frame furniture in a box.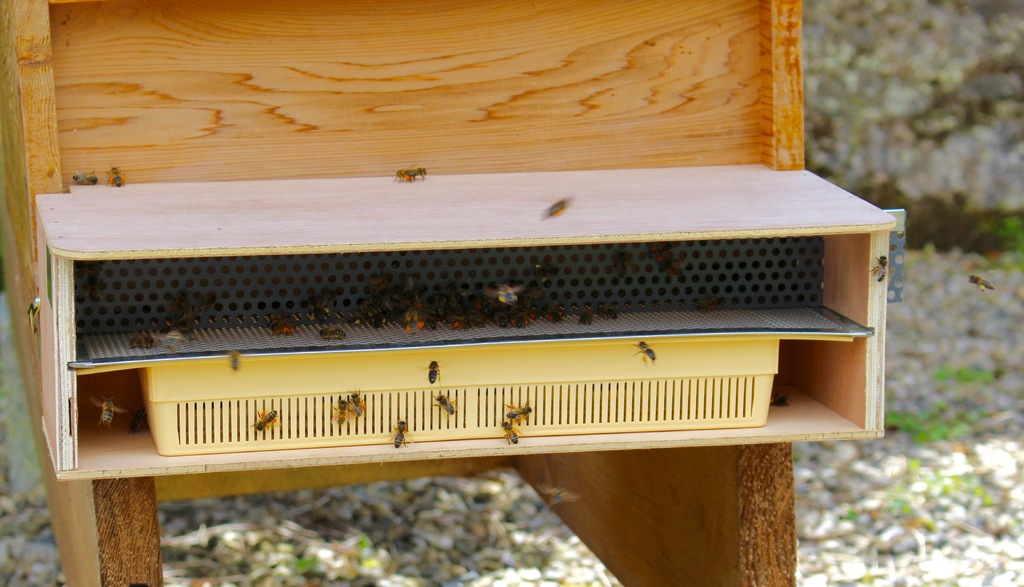
bbox=(0, 0, 897, 586).
